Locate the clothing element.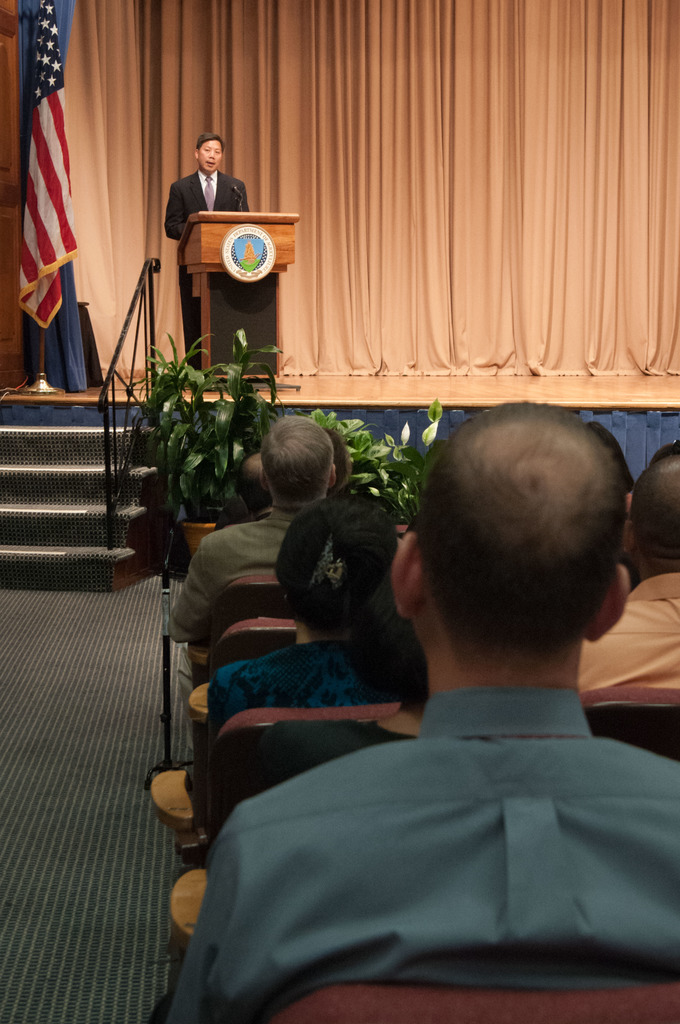
Element bbox: (left=586, top=561, right=679, bottom=699).
